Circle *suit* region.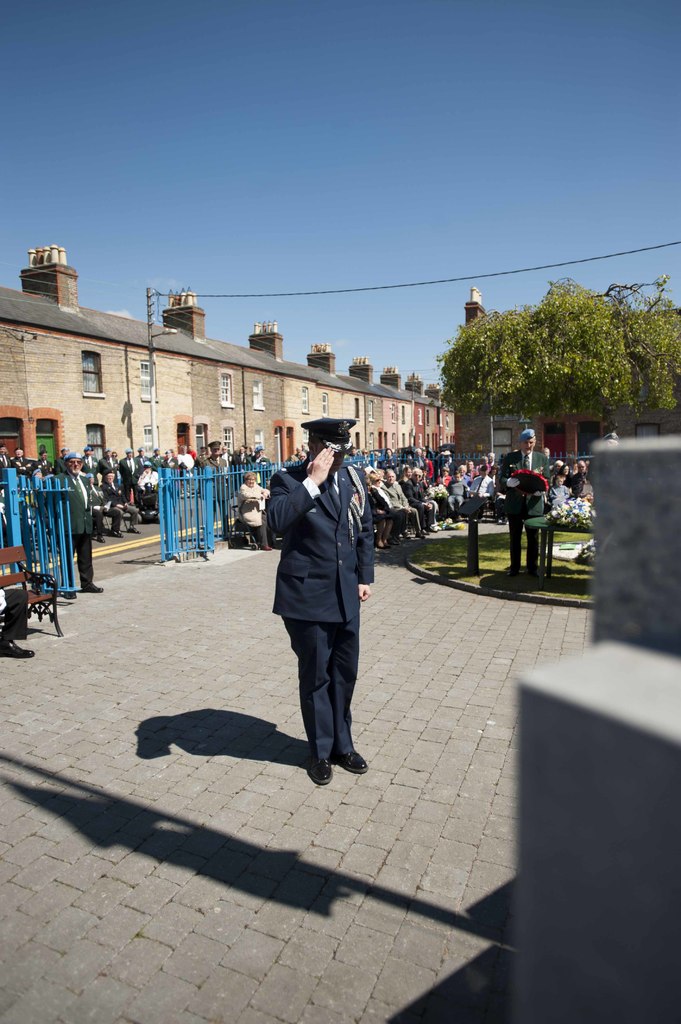
Region: l=13, t=458, r=34, b=474.
